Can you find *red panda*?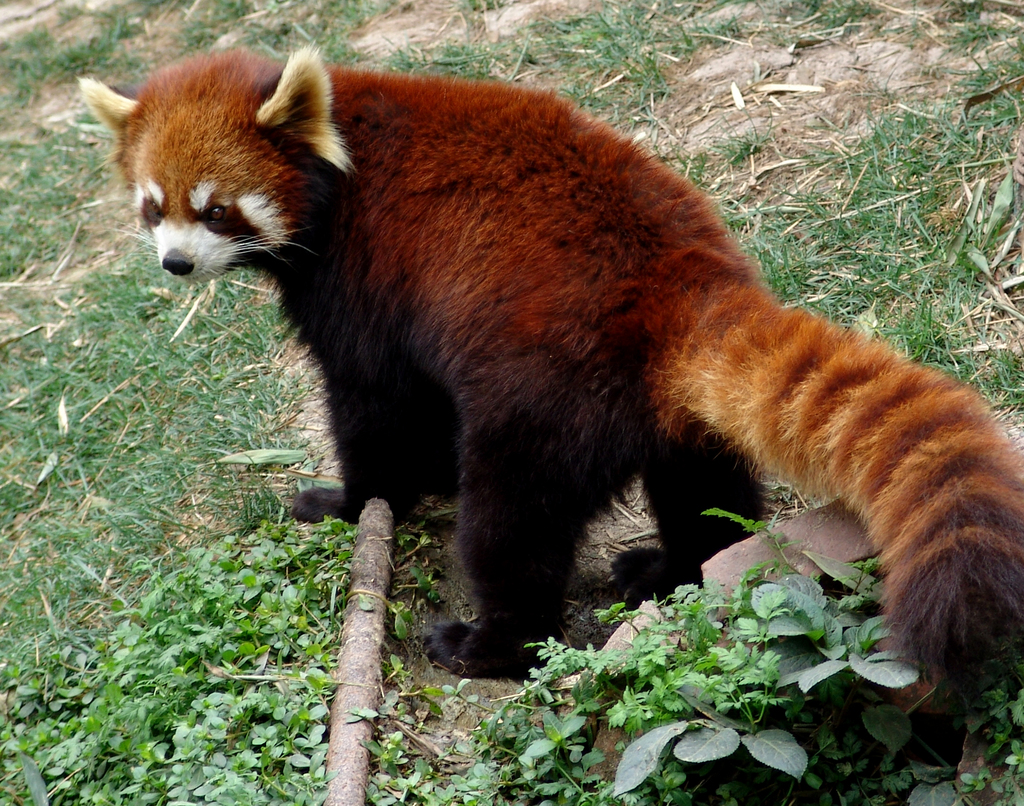
Yes, bounding box: box=[79, 40, 1023, 703].
